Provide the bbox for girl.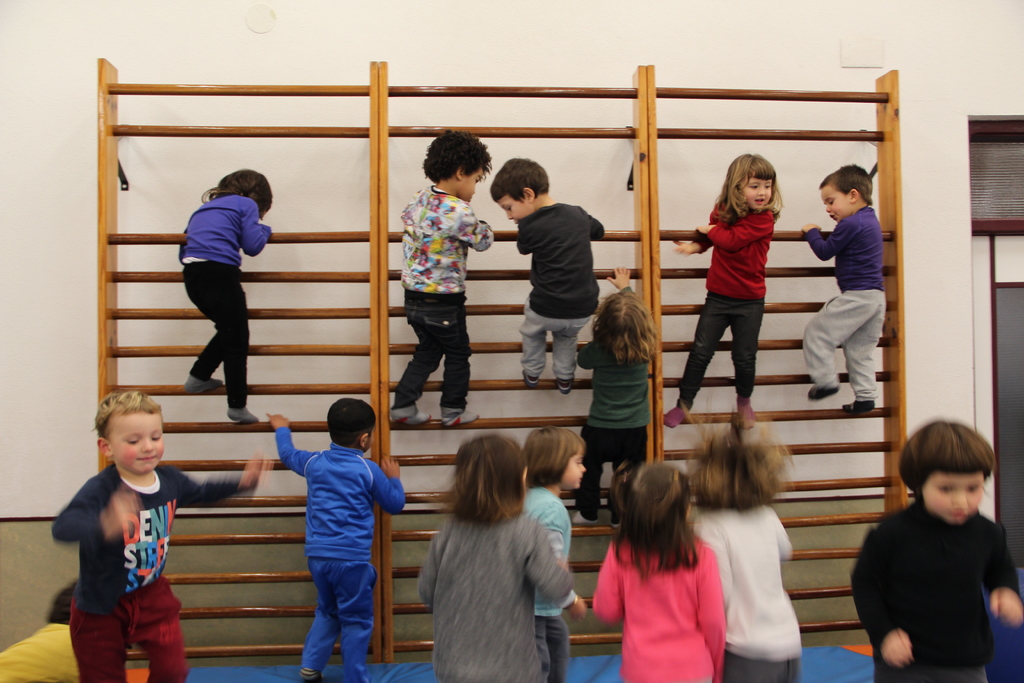
(x1=586, y1=462, x2=724, y2=682).
